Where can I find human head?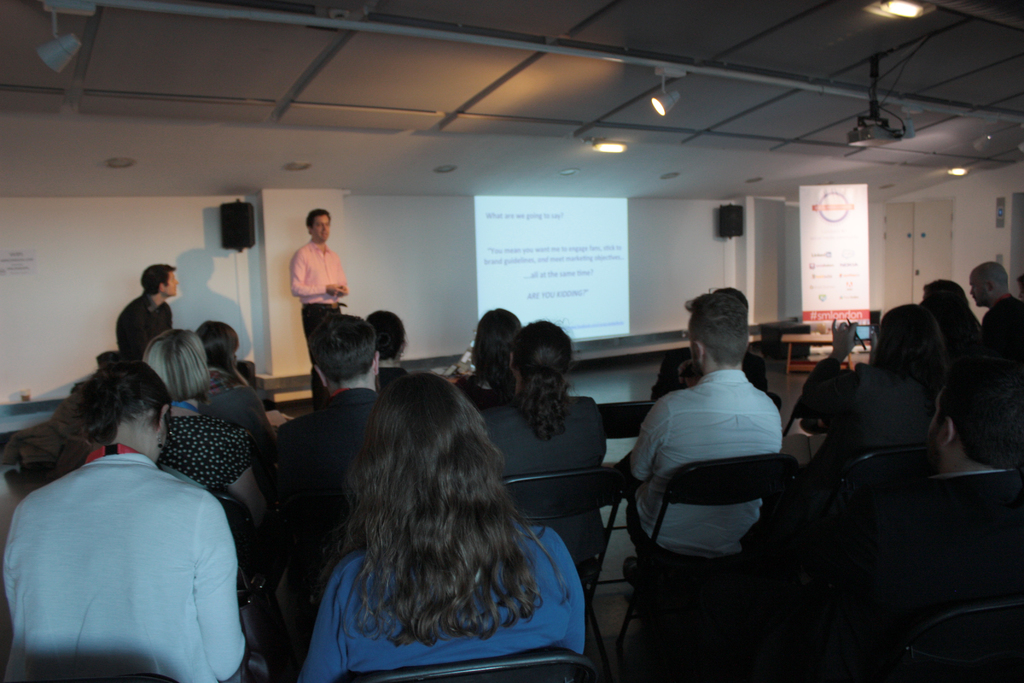
You can find it at 968:262:1010:313.
